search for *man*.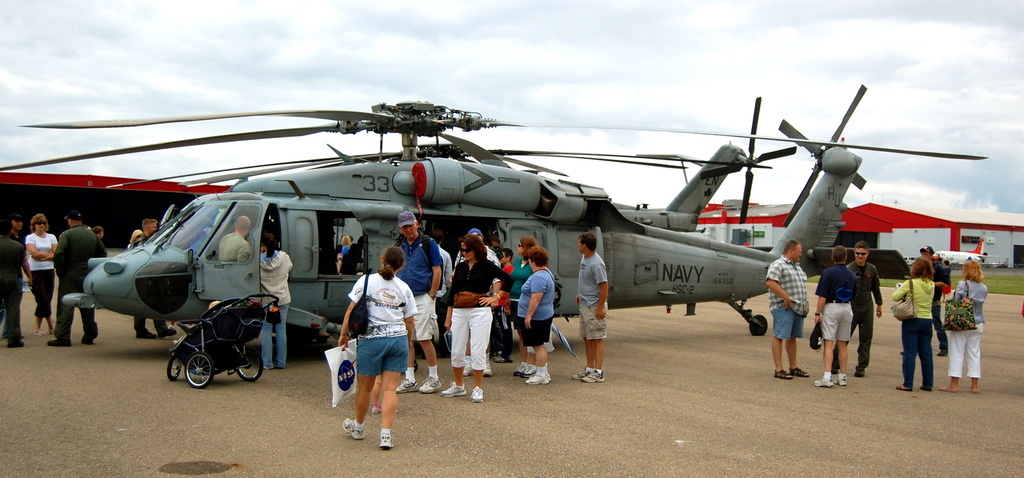
Found at 132/217/174/338.
